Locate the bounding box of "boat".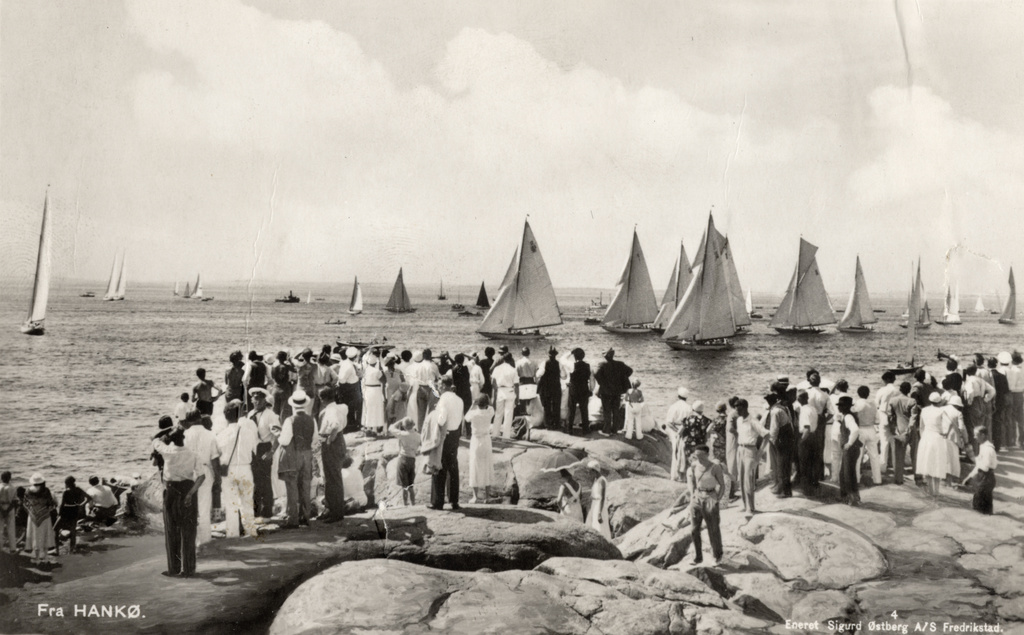
Bounding box: pyautogui.locateOnScreen(834, 258, 879, 340).
